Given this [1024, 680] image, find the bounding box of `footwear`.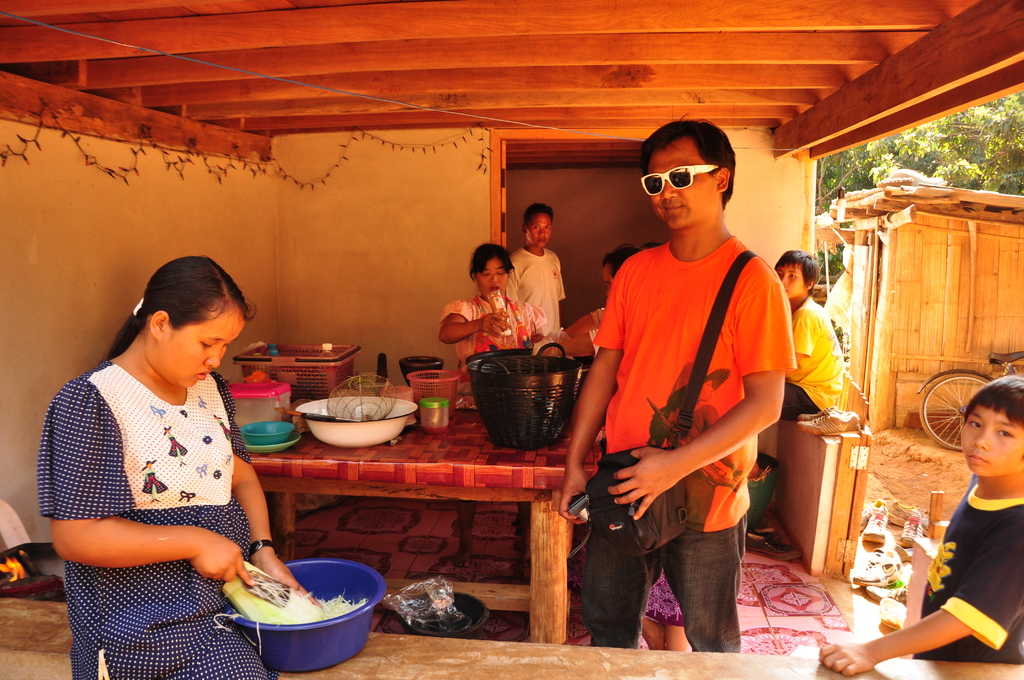
Rect(795, 409, 862, 437).
